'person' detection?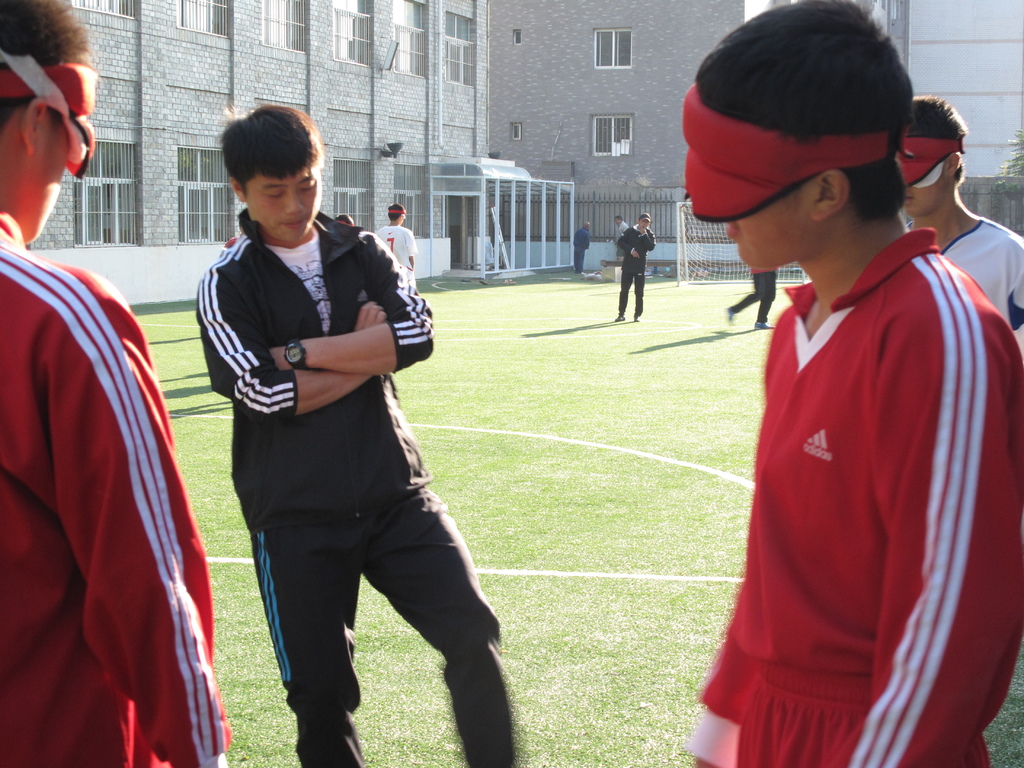
335, 211, 354, 228
